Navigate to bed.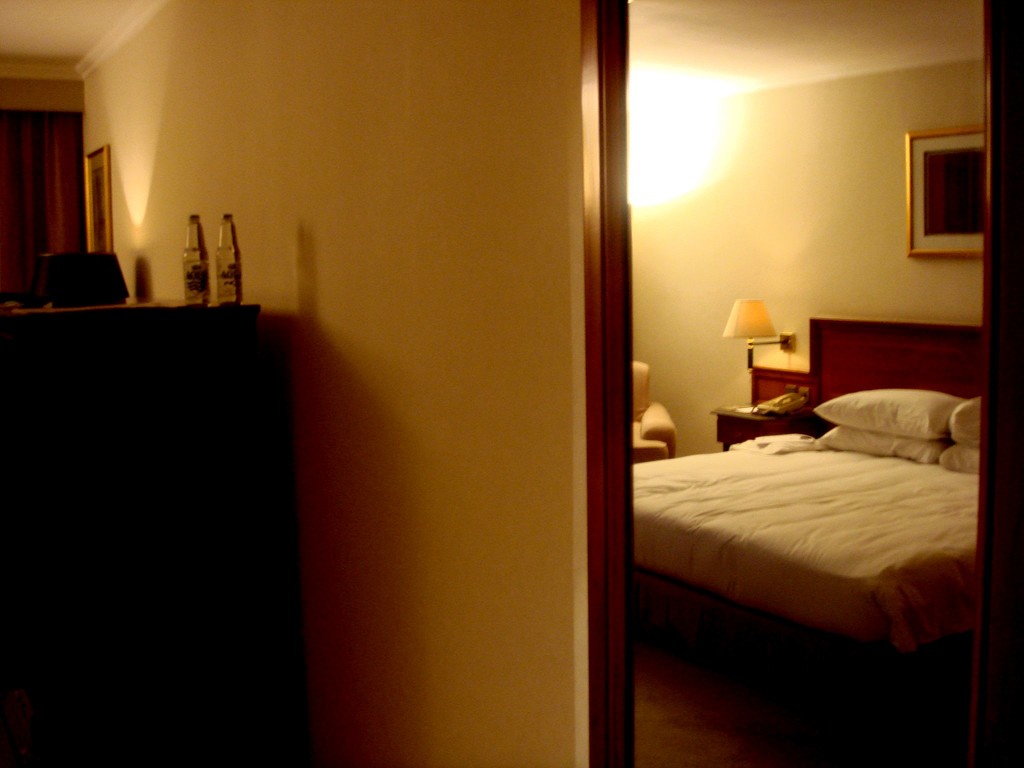
Navigation target: [632, 311, 986, 669].
